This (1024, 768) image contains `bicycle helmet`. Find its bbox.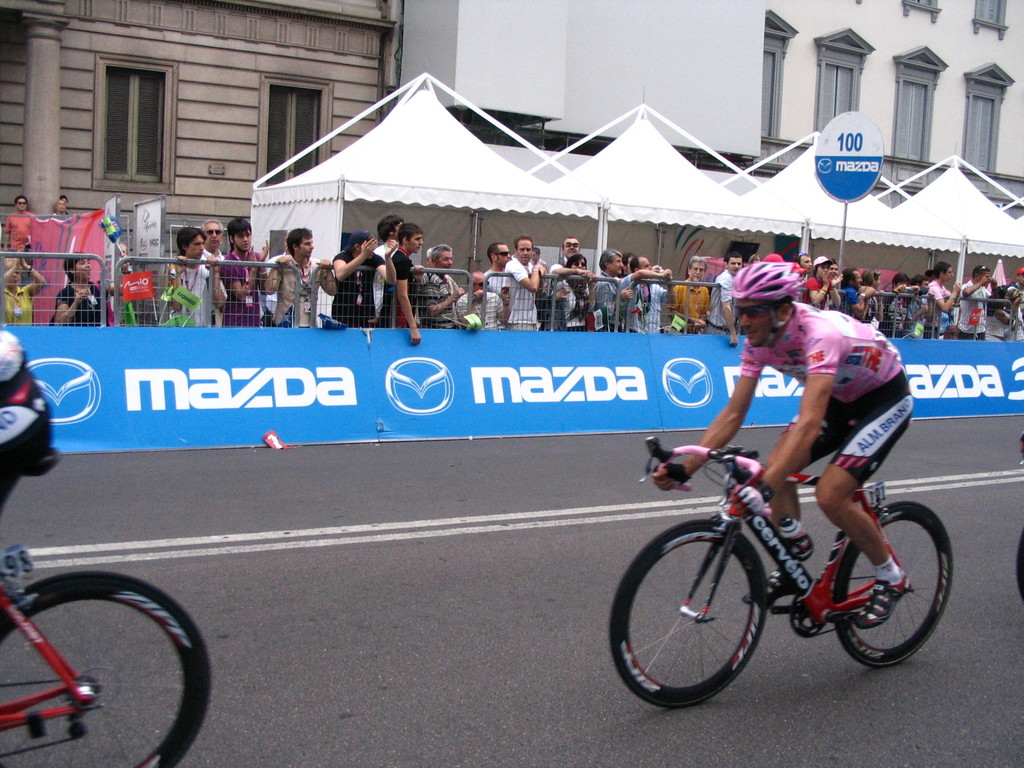
left=726, top=260, right=813, bottom=311.
